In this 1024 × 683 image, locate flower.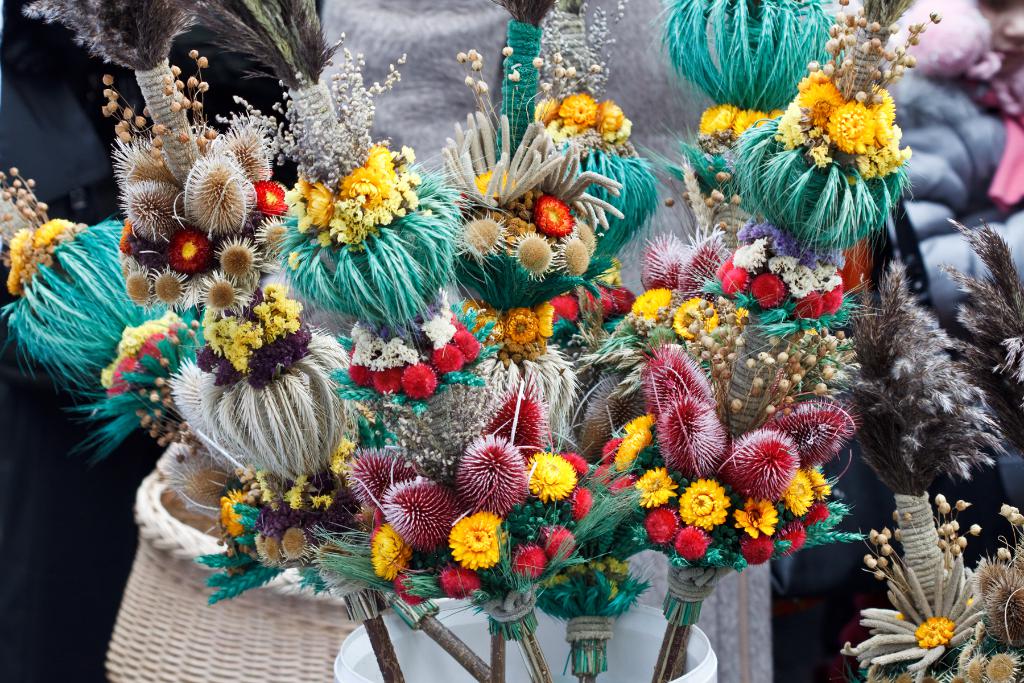
Bounding box: 694/100/746/142.
